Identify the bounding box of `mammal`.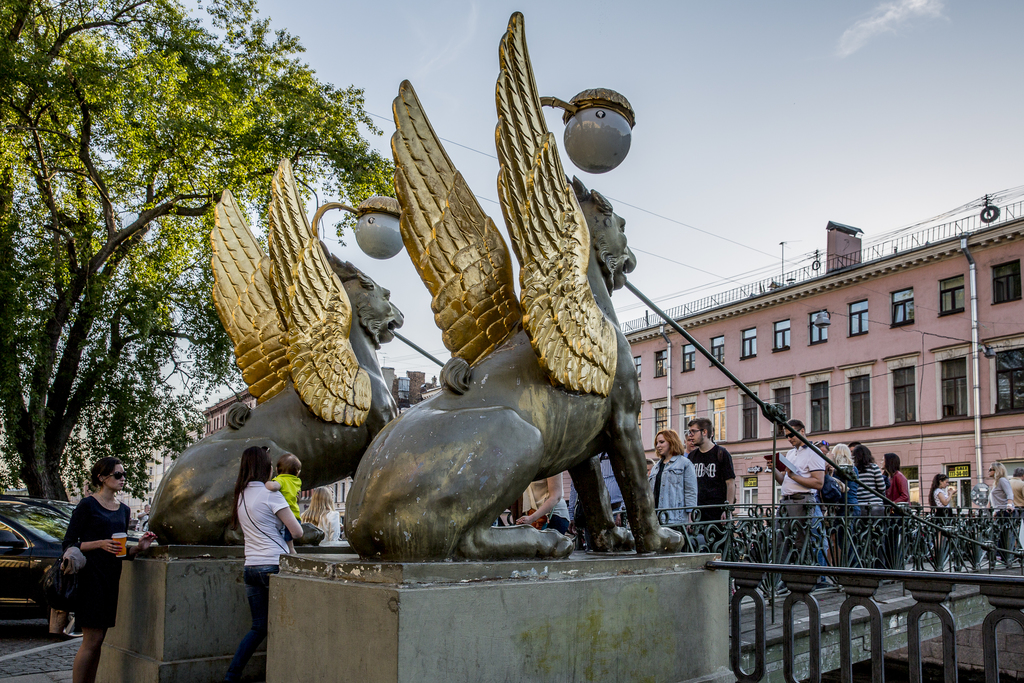
(x1=648, y1=427, x2=701, y2=535).
